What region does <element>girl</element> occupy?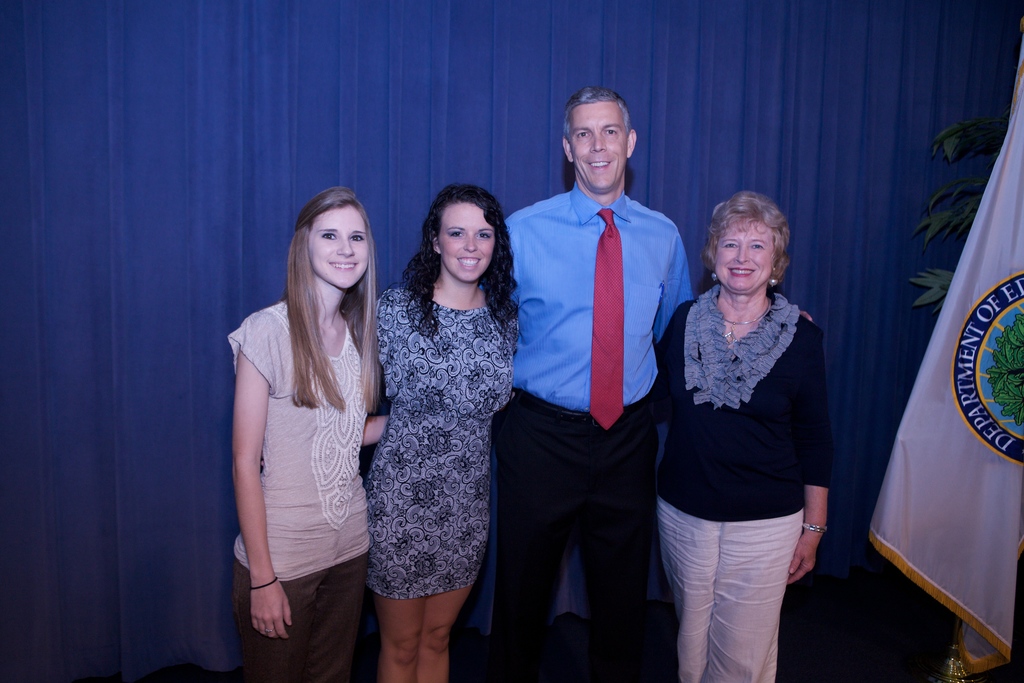
[left=218, top=184, right=397, bottom=682].
